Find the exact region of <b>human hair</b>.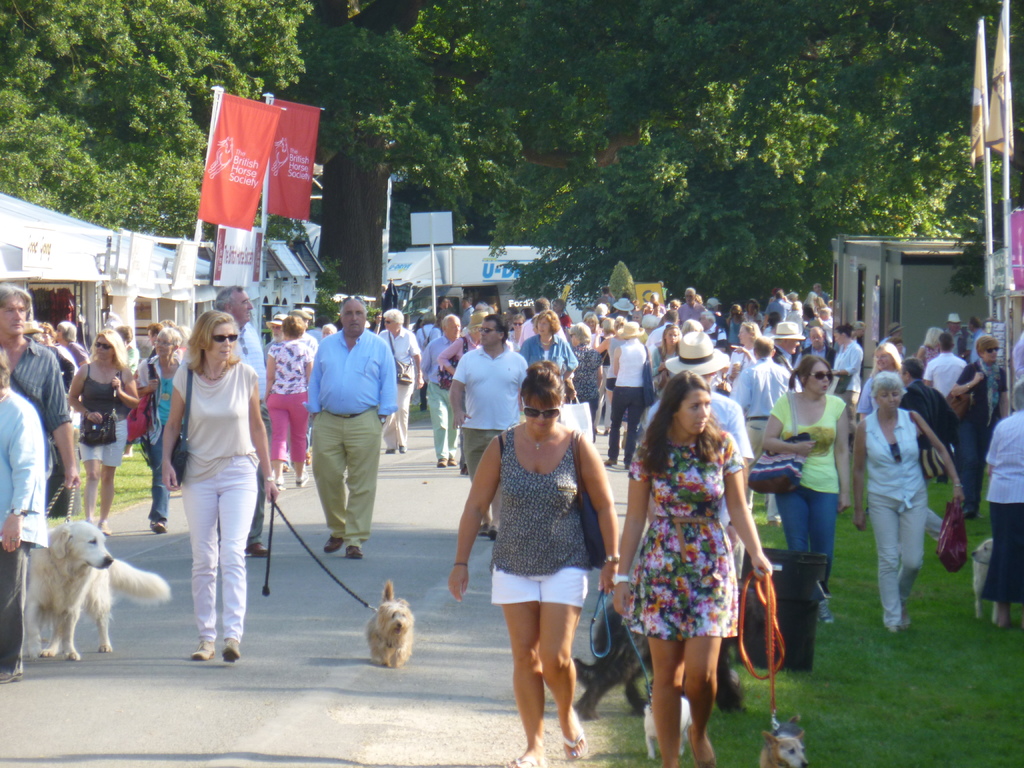
Exact region: bbox(483, 313, 510, 345).
